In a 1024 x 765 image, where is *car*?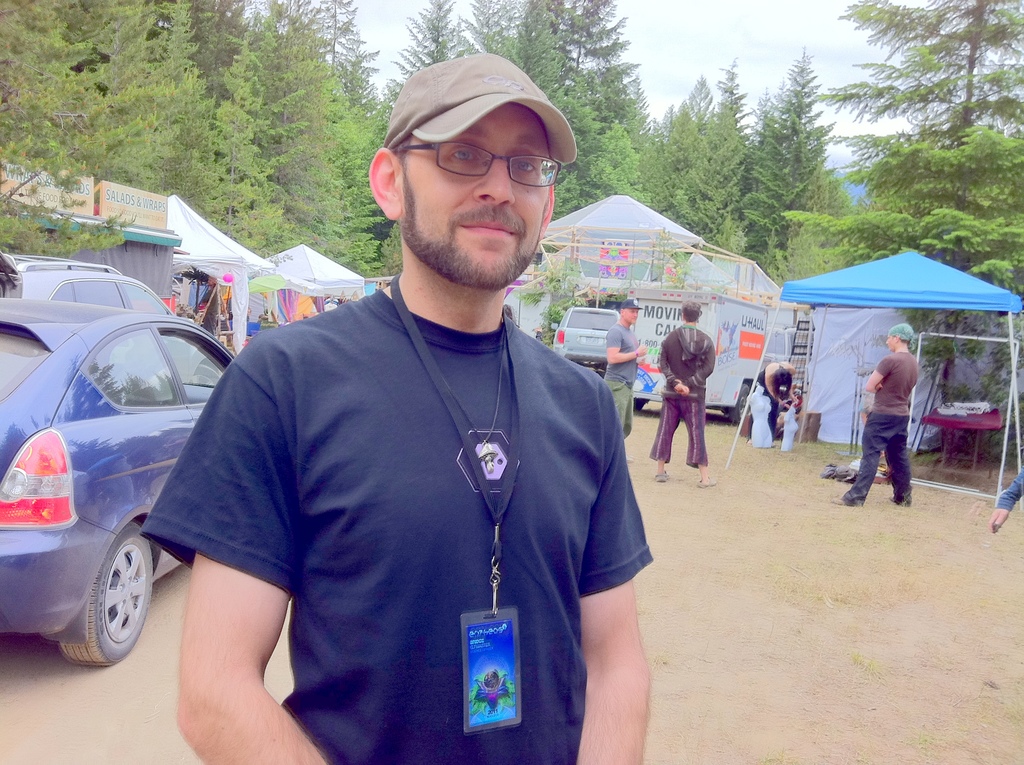
(0,259,174,317).
